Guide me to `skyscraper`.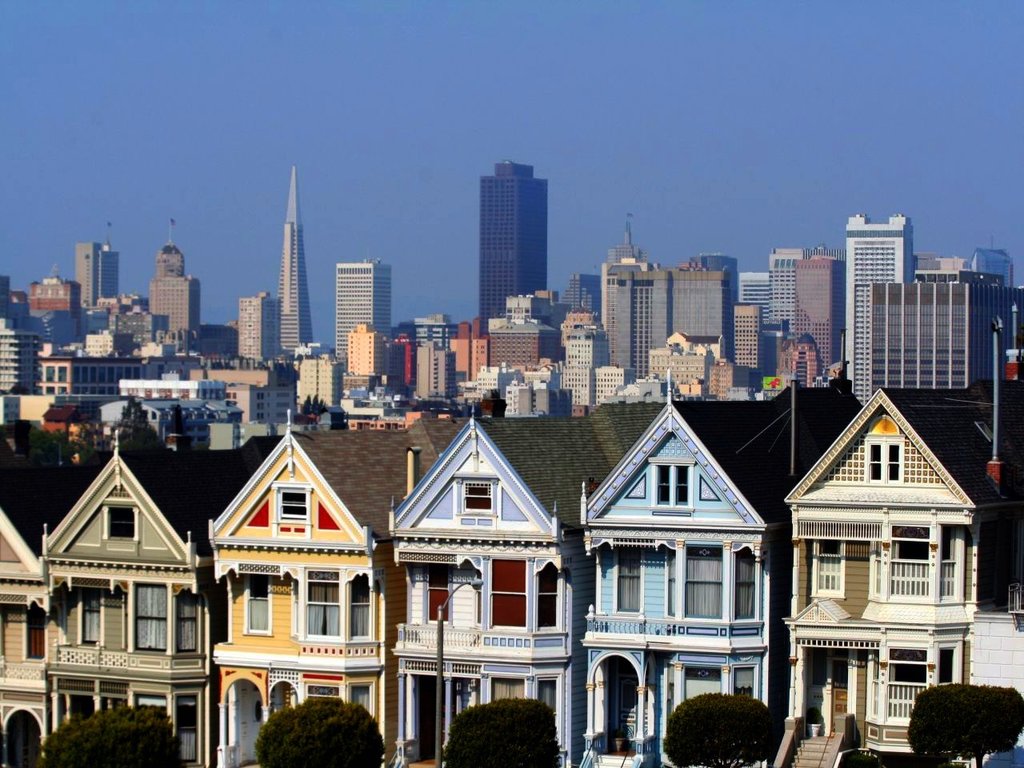
Guidance: (x1=340, y1=322, x2=380, y2=402).
